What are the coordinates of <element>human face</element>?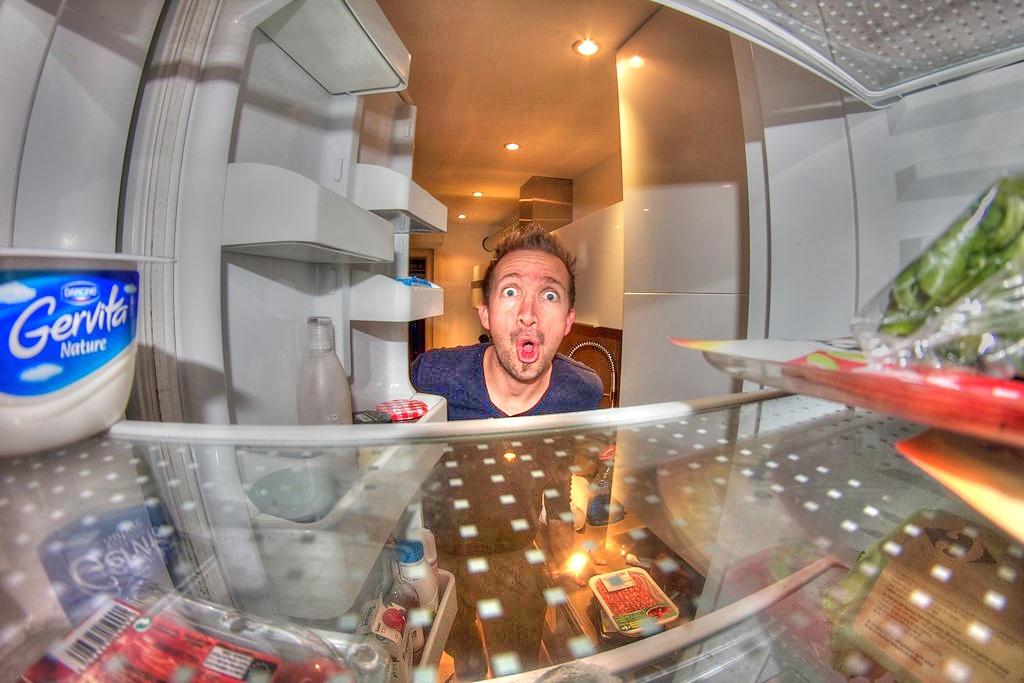
[492,252,564,383].
